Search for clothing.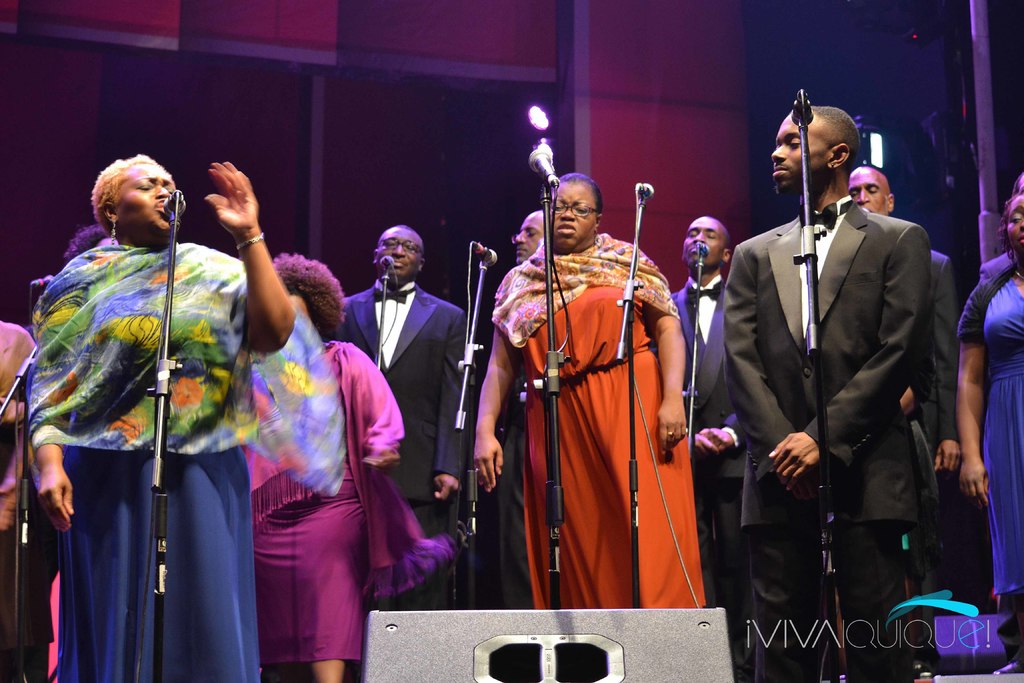
Found at (left=0, top=307, right=47, bottom=682).
